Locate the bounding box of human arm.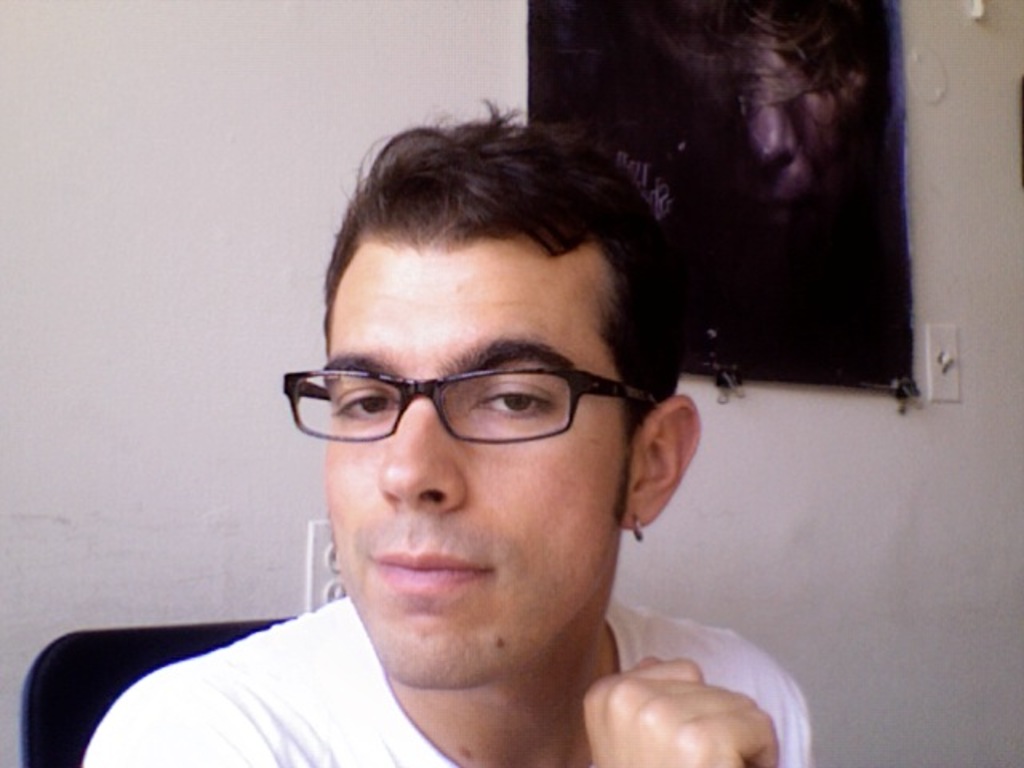
Bounding box: (582,654,774,766).
